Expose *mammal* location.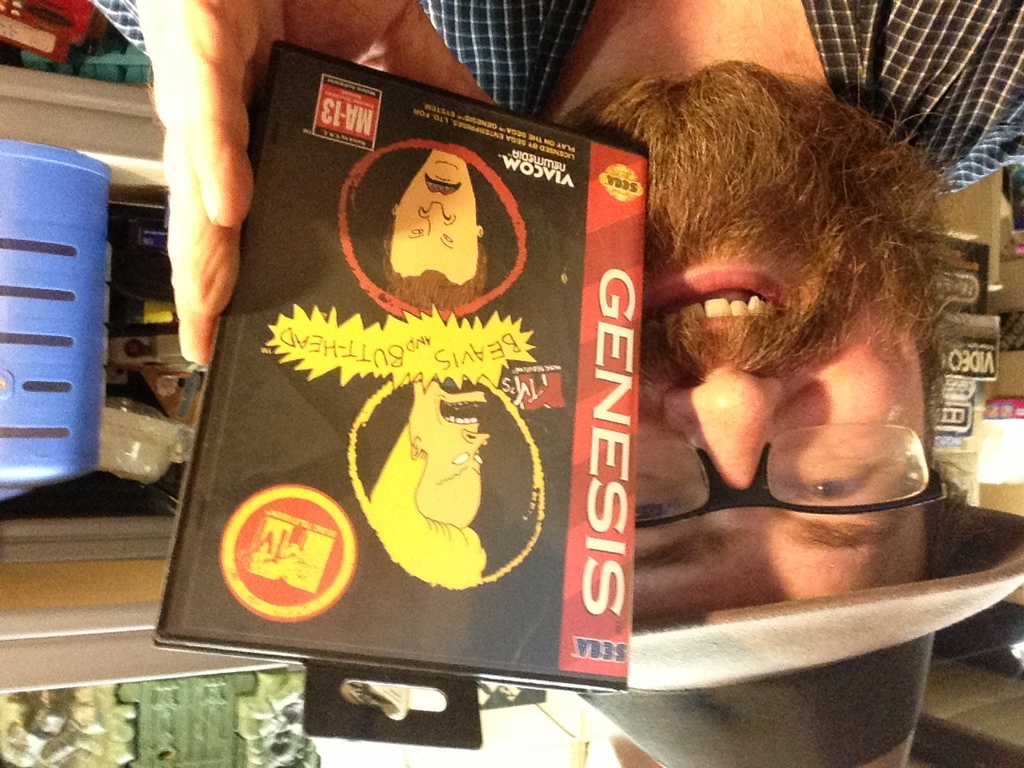
Exposed at box=[382, 142, 487, 310].
